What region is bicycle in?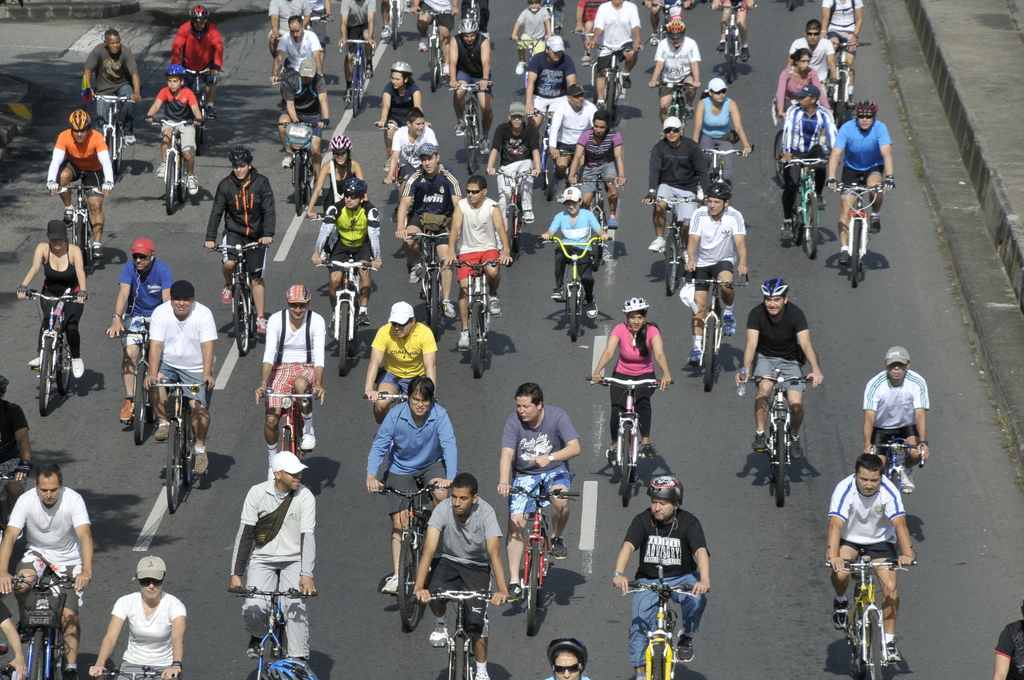
Rect(339, 35, 374, 113).
